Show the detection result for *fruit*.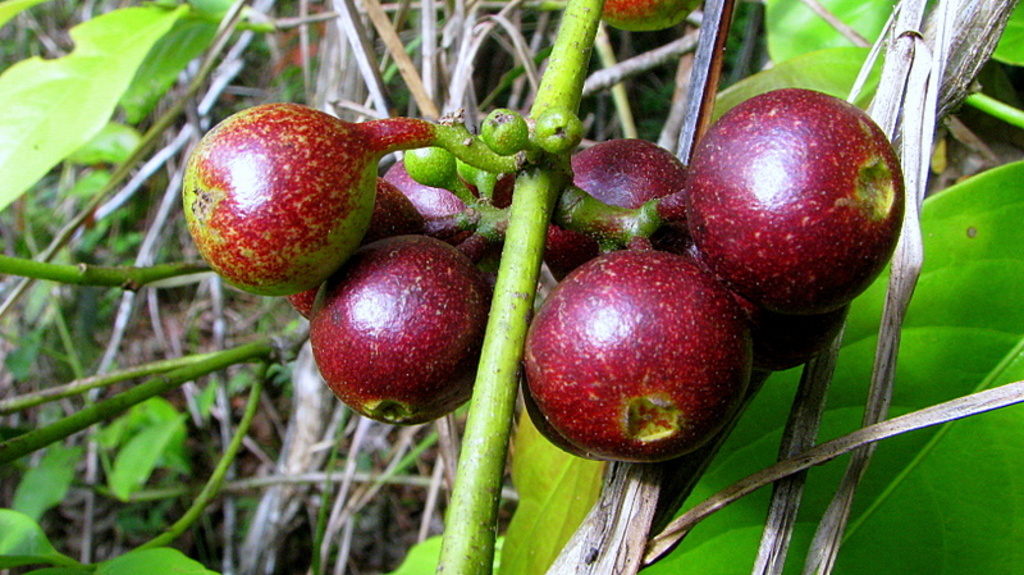
(x1=518, y1=228, x2=772, y2=465).
